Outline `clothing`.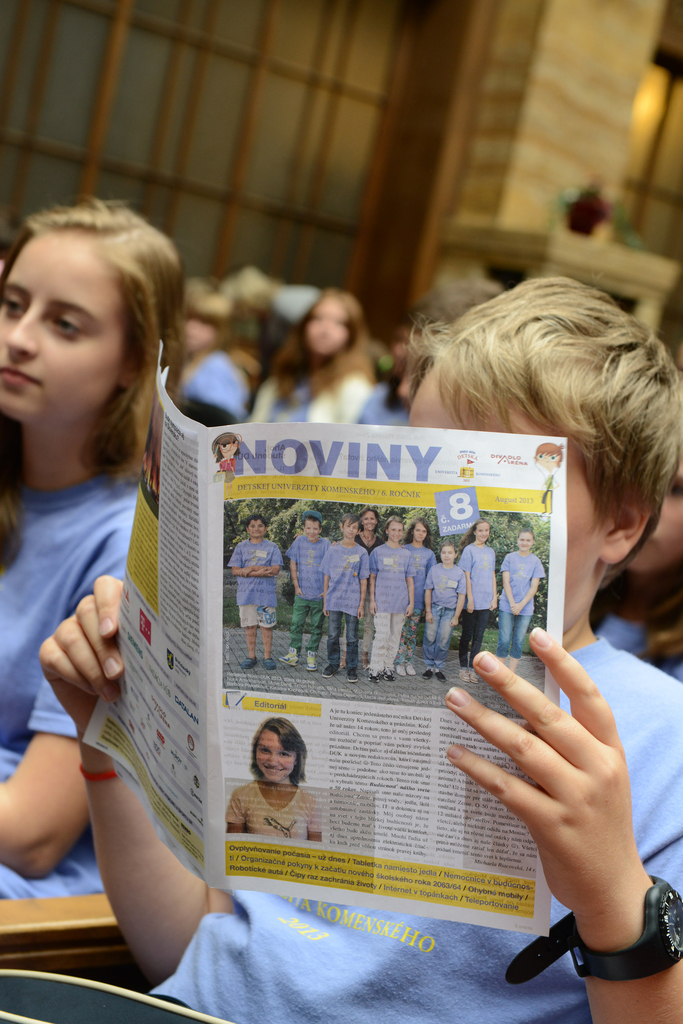
Outline: (248, 365, 406, 425).
